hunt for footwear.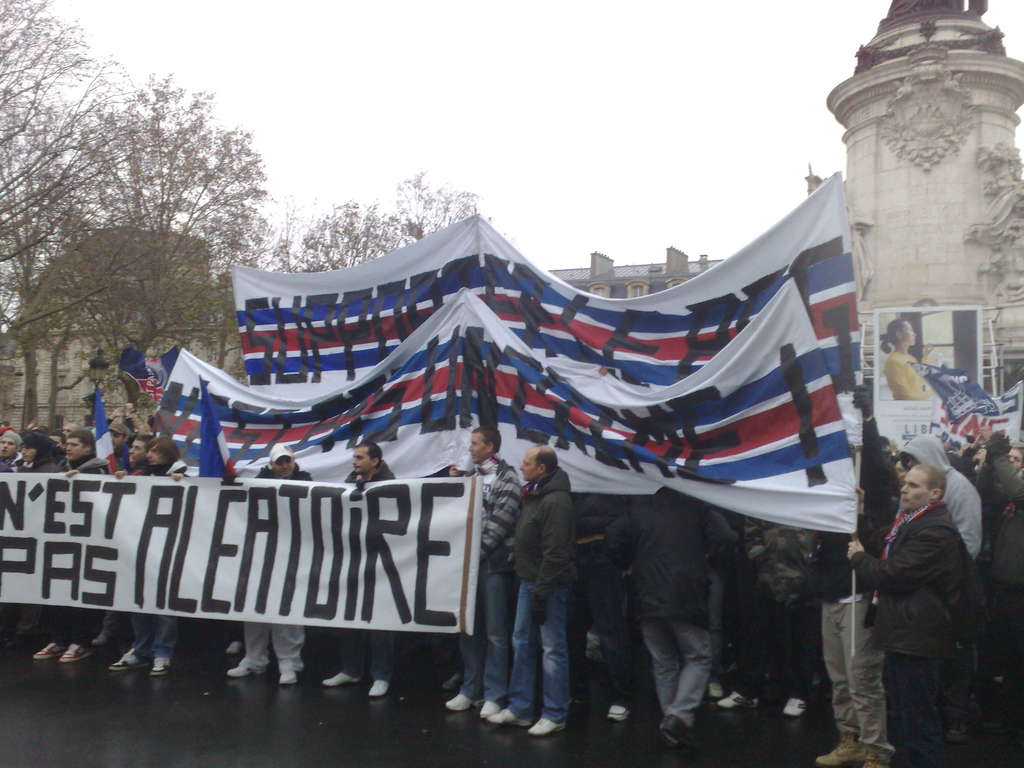
Hunted down at left=488, top=707, right=527, bottom=729.
